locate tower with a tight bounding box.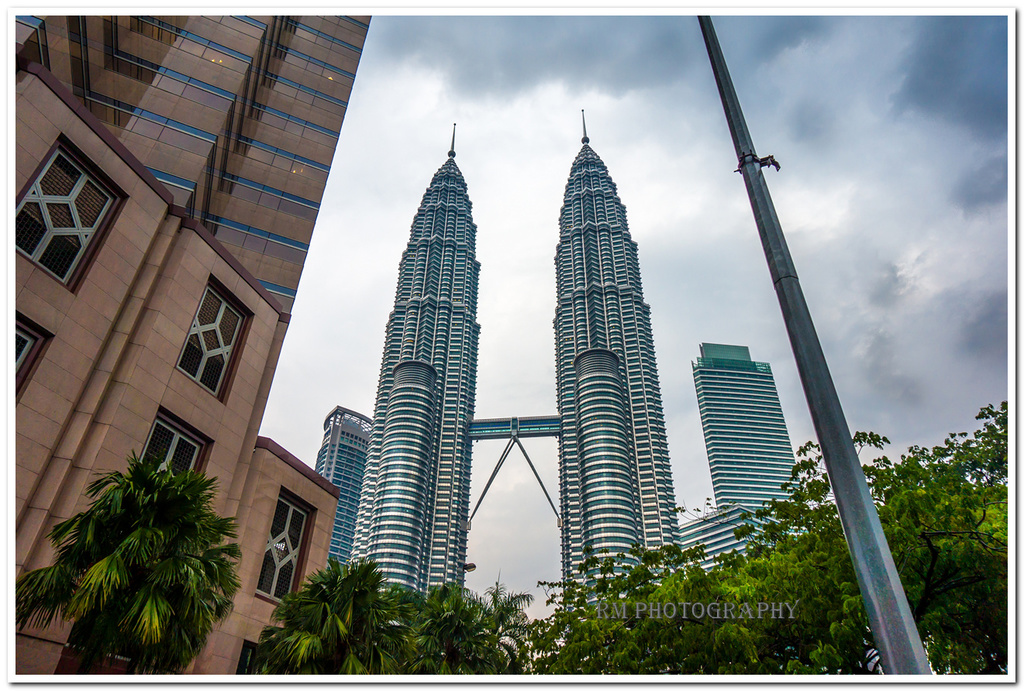
bbox(692, 351, 812, 530).
